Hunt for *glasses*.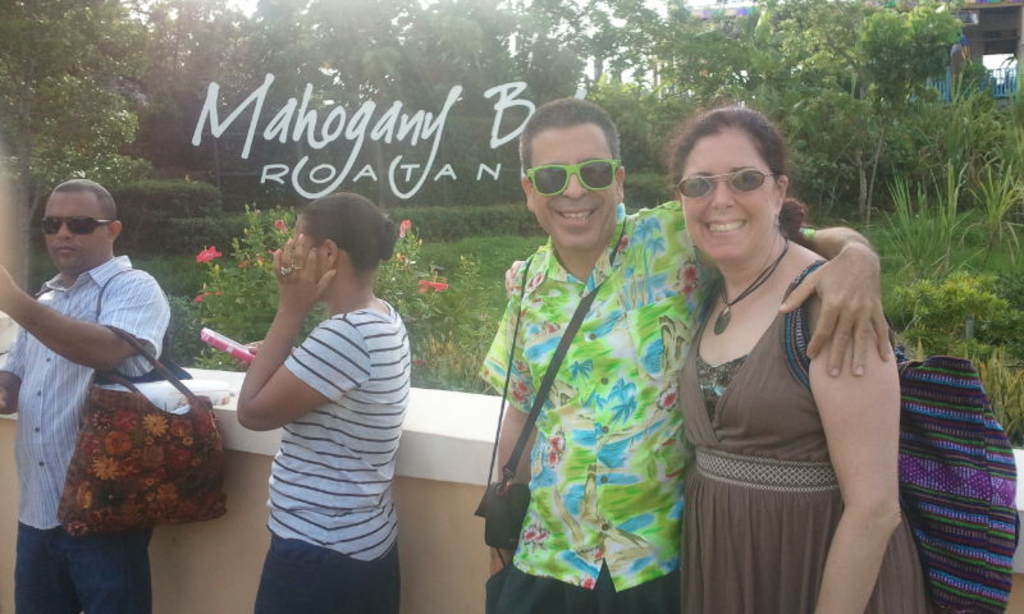
Hunted down at left=668, top=170, right=781, bottom=202.
